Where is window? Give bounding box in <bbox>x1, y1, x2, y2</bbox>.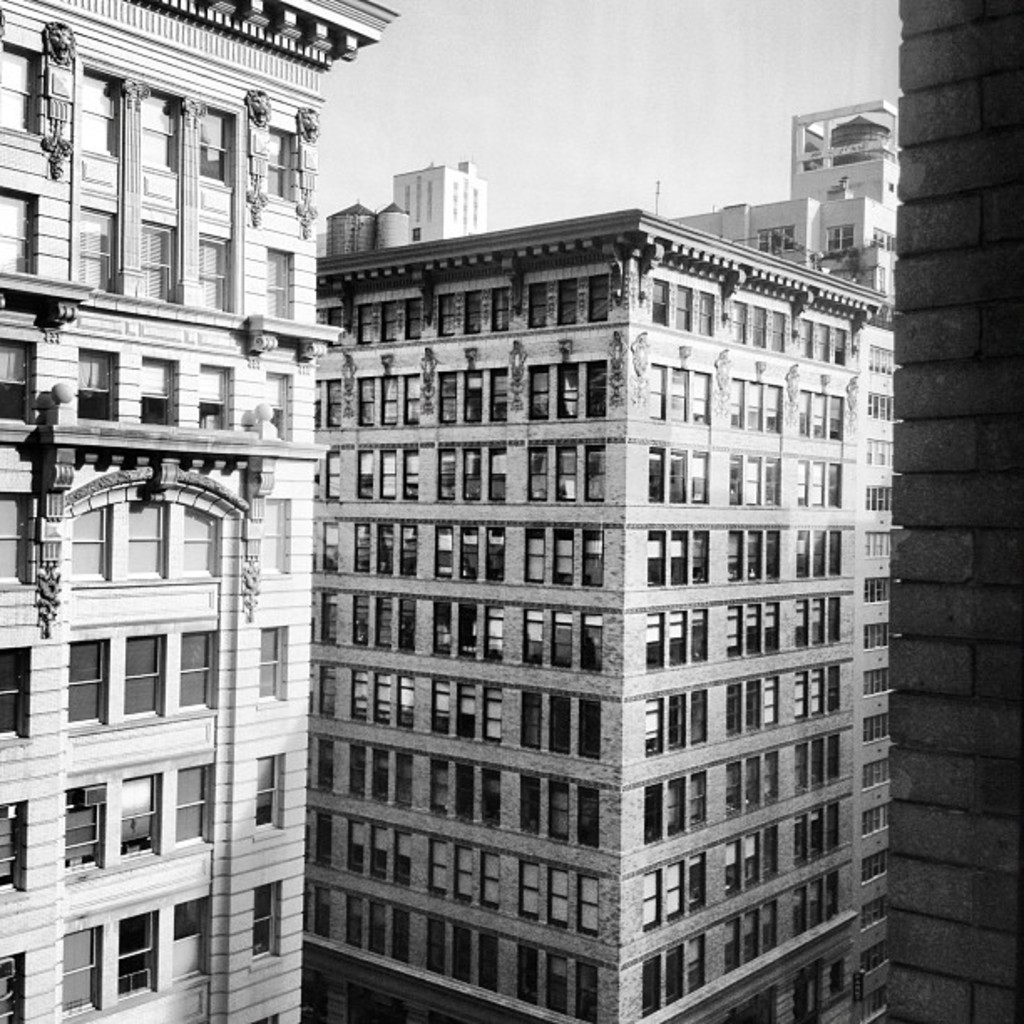
<bbox>813, 872, 828, 937</bbox>.
